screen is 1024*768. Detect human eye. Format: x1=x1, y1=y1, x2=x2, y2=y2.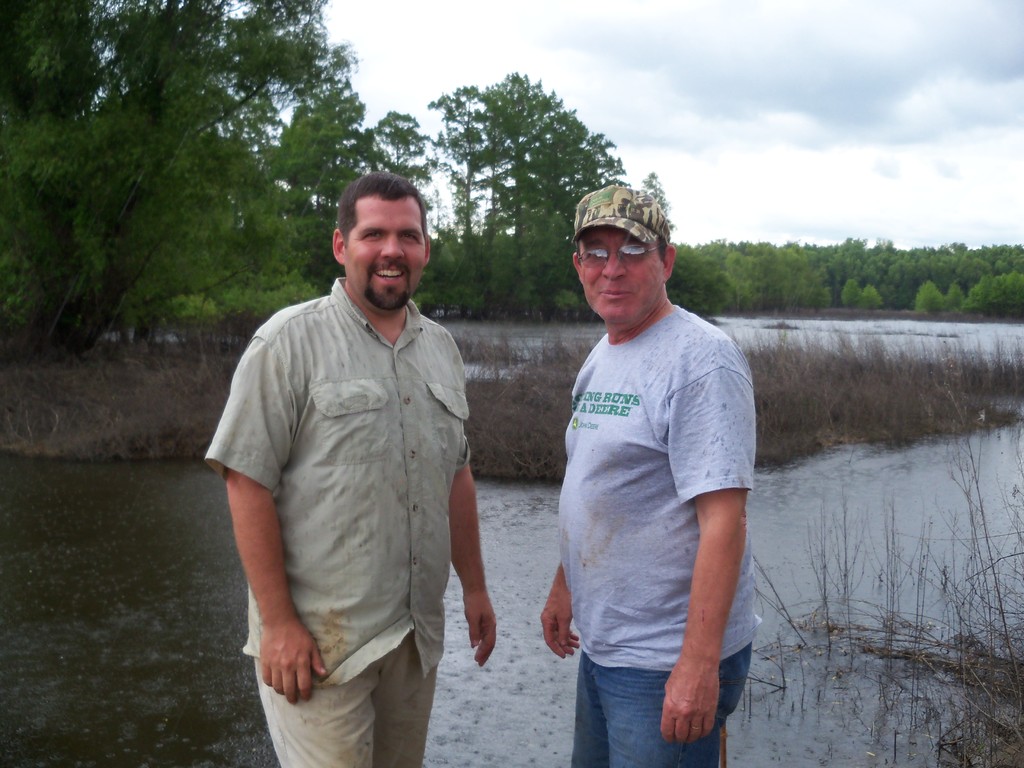
x1=358, y1=230, x2=385, y2=244.
